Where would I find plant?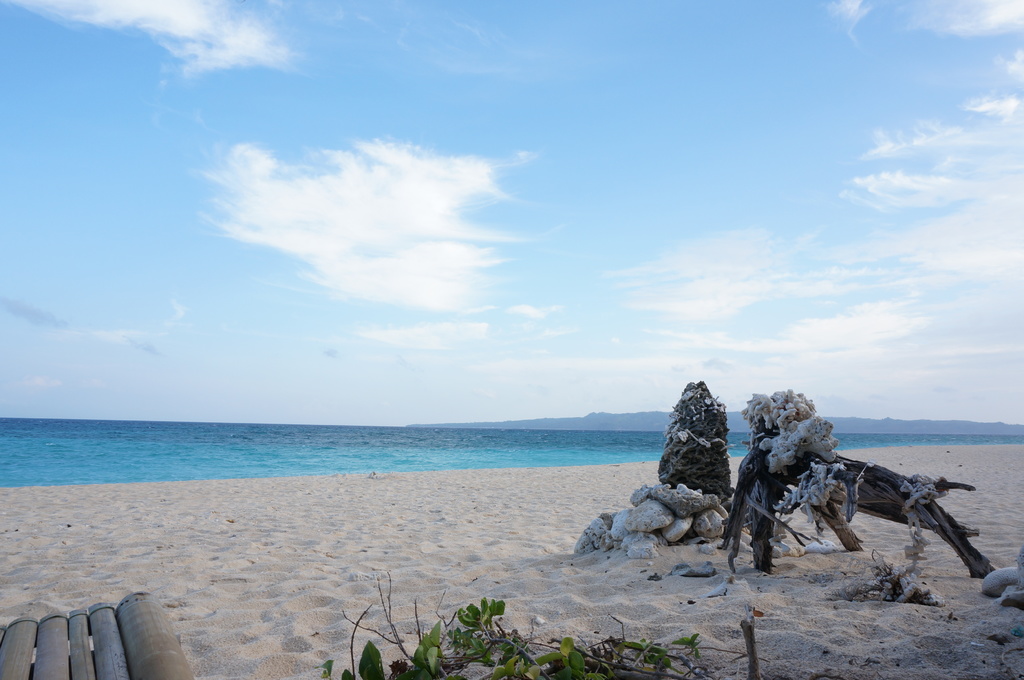
At 316:560:714:679.
